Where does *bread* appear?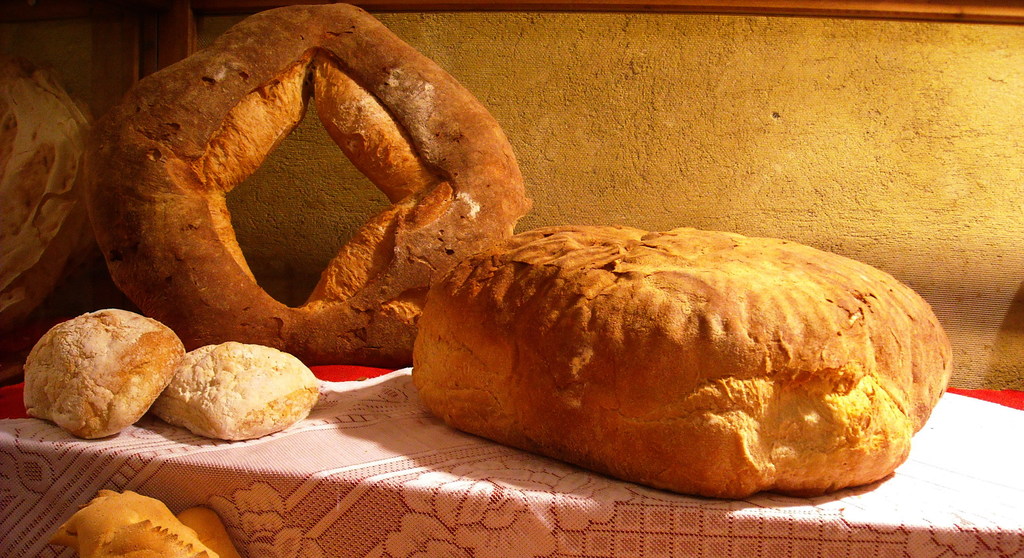
Appears at (x1=0, y1=51, x2=97, y2=329).
